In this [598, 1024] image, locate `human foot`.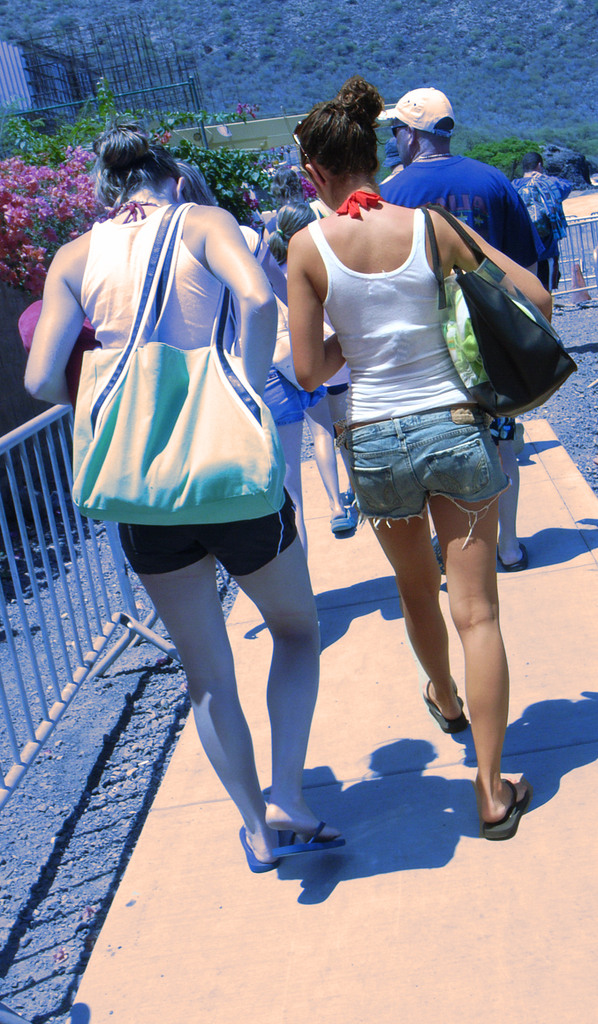
Bounding box: locate(481, 765, 547, 840).
